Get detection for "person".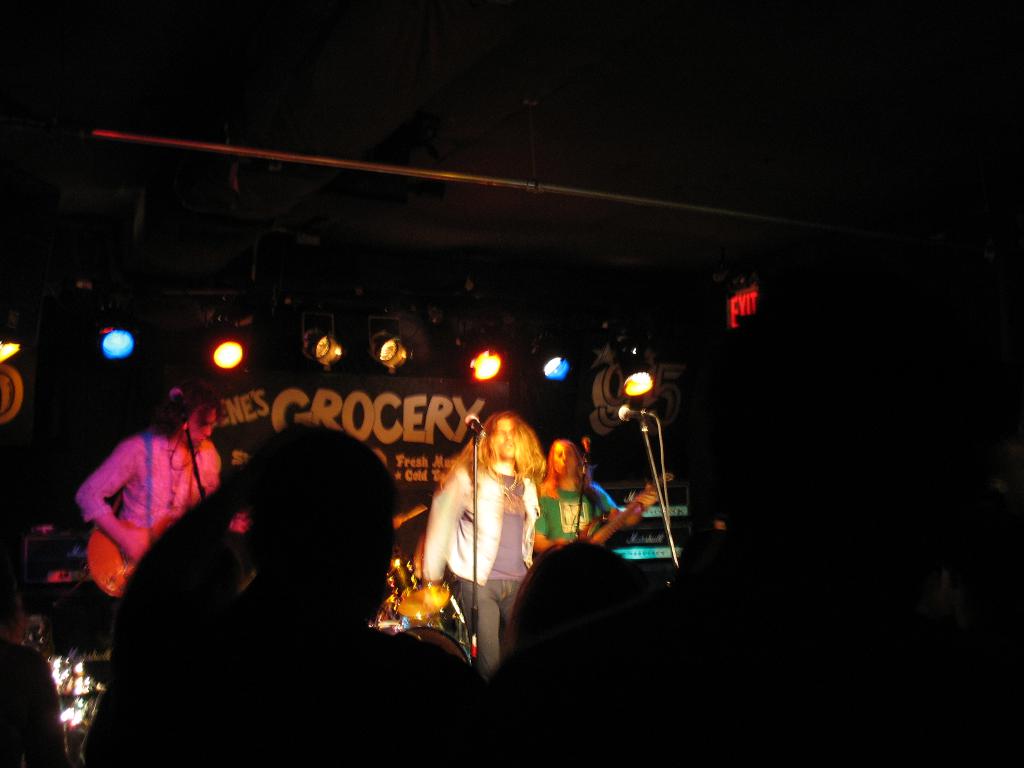
Detection: 424/397/547/684.
